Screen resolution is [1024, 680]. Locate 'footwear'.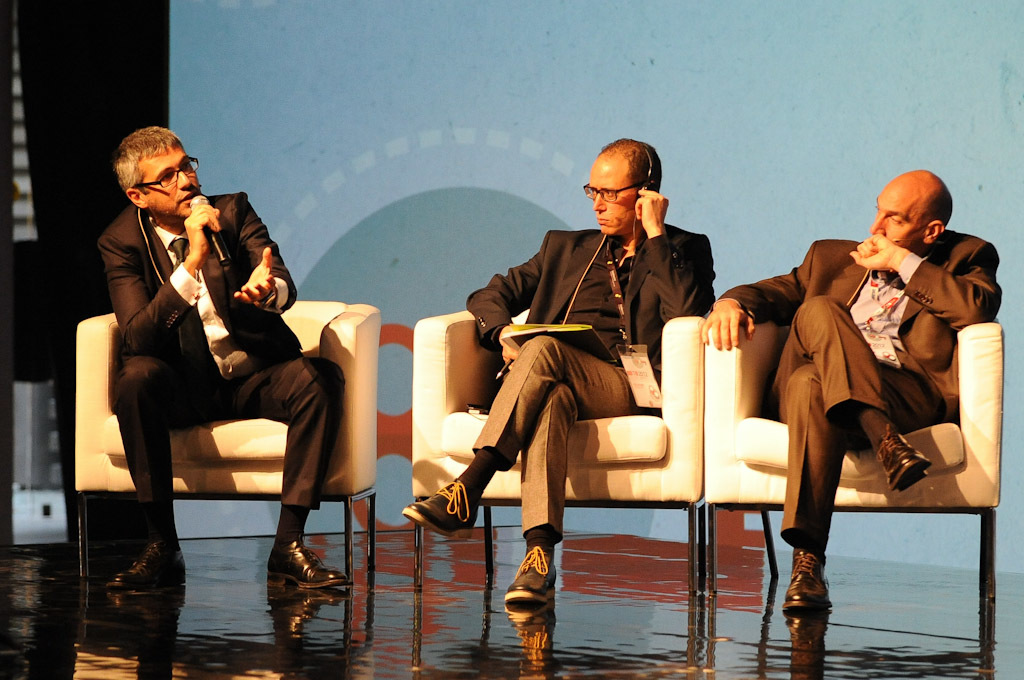
bbox=(783, 550, 834, 614).
